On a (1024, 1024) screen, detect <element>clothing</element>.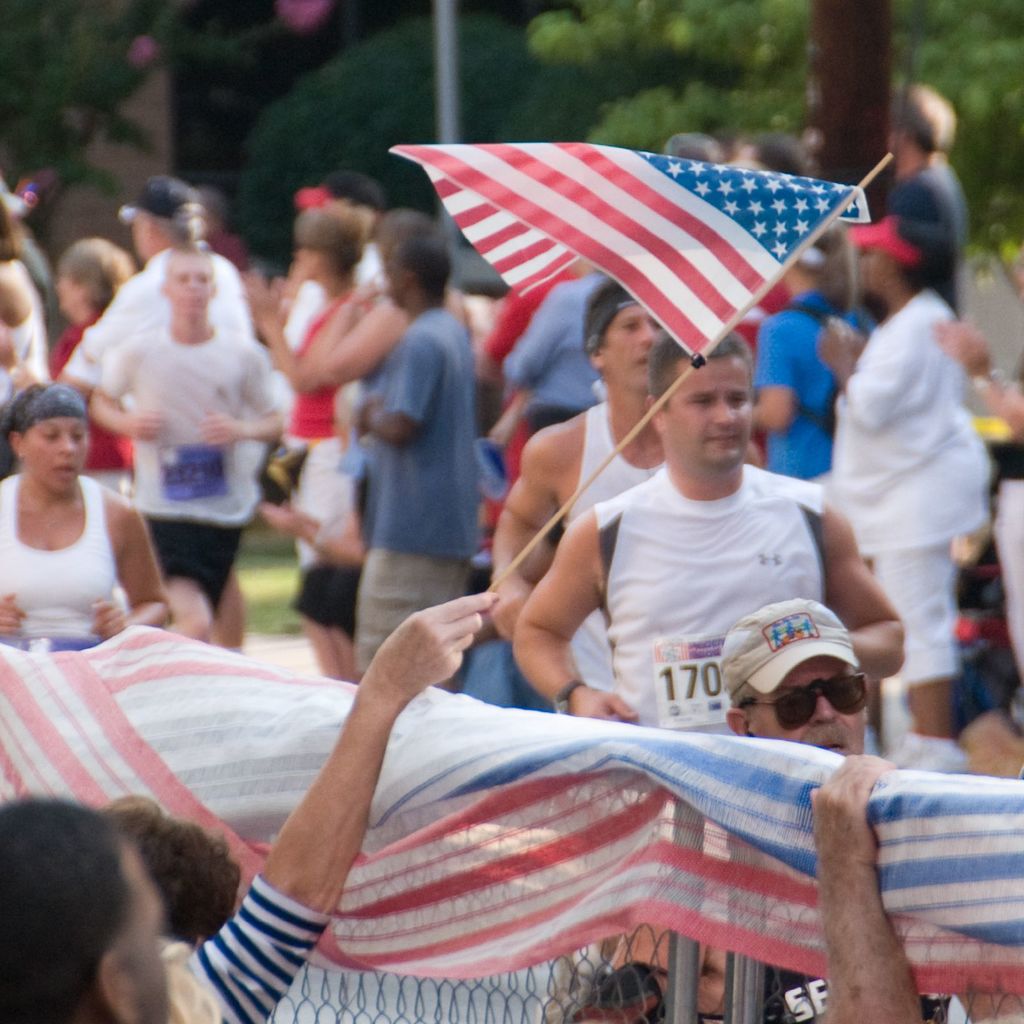
bbox=[44, 316, 140, 499].
